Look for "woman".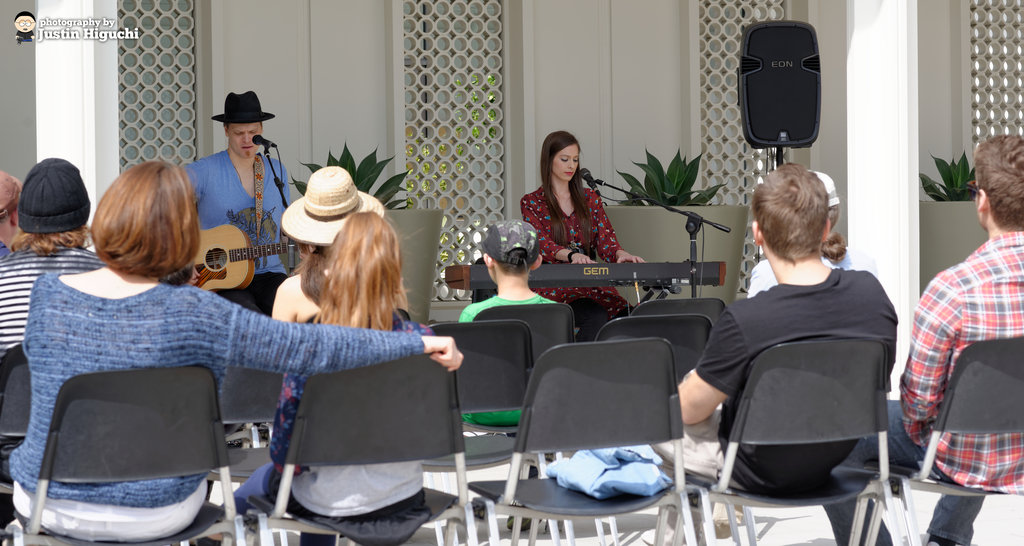
Found: (5,161,463,538).
